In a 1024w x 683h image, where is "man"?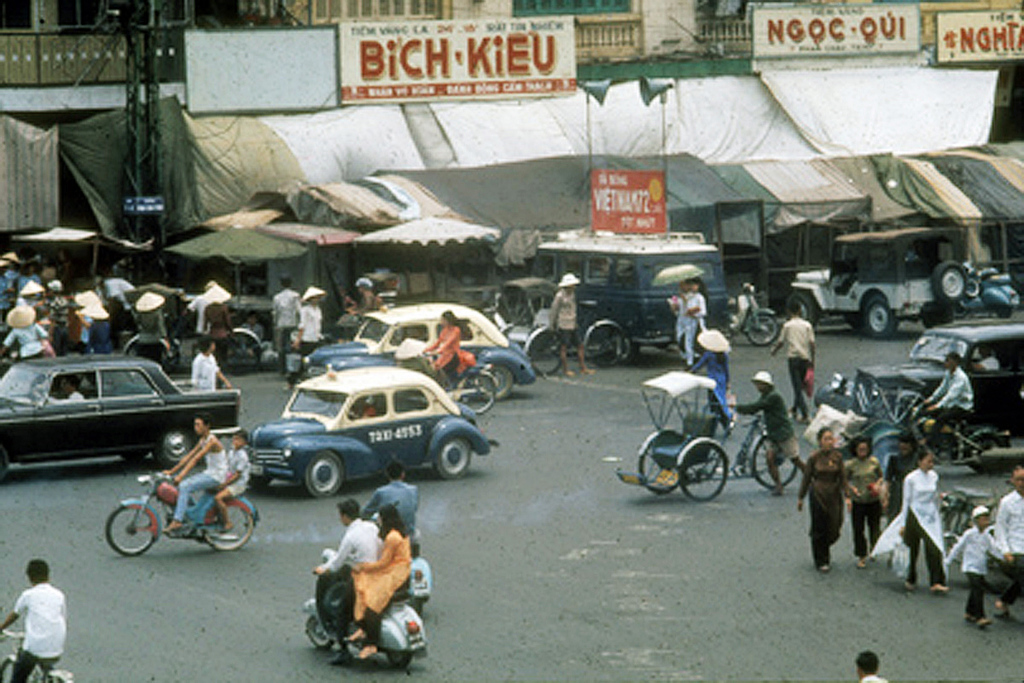
bbox=(271, 277, 306, 381).
